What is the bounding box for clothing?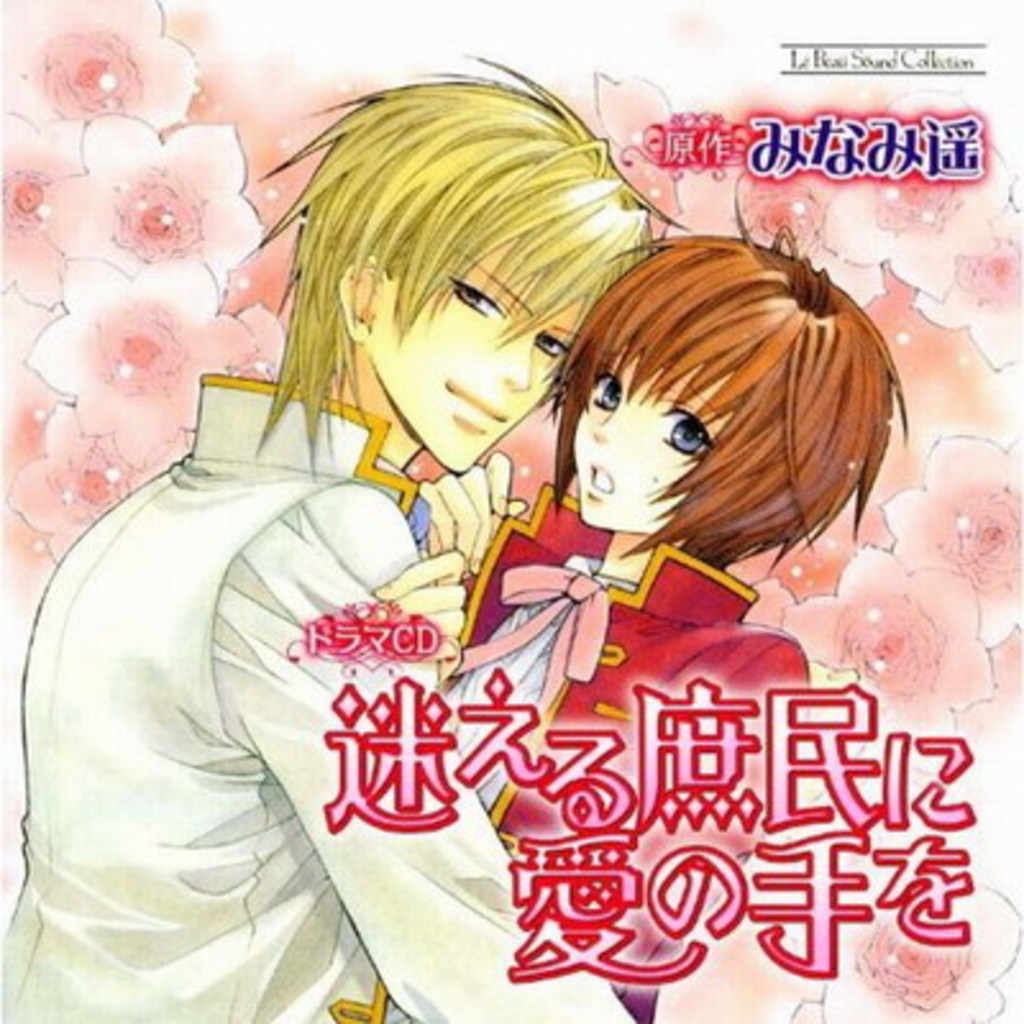
<region>440, 476, 794, 1021</region>.
